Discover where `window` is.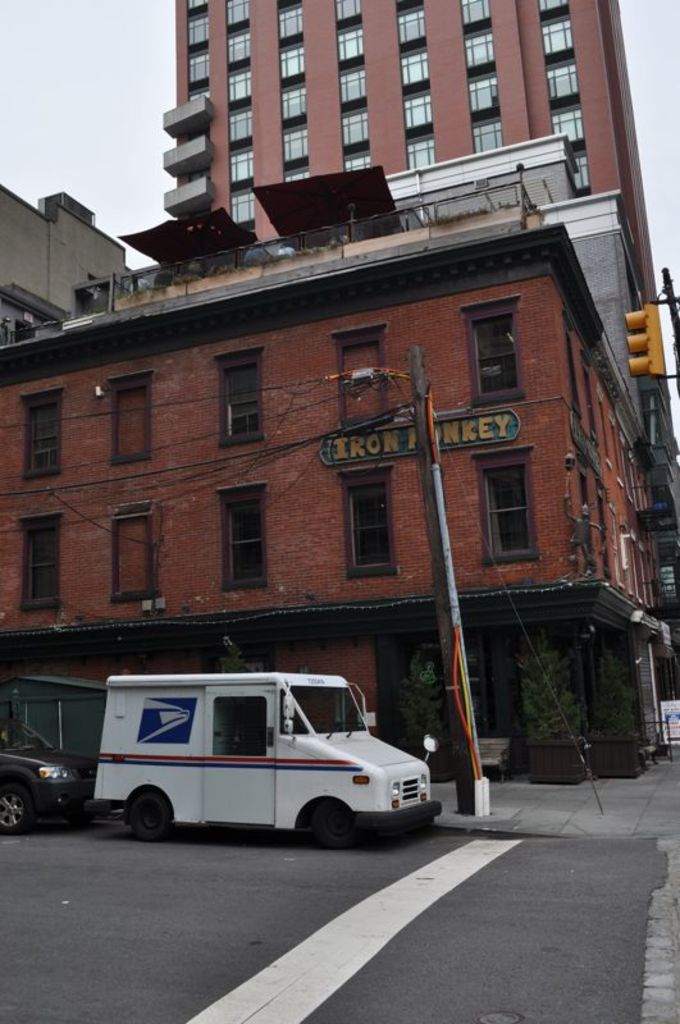
Discovered at Rect(283, 161, 318, 179).
